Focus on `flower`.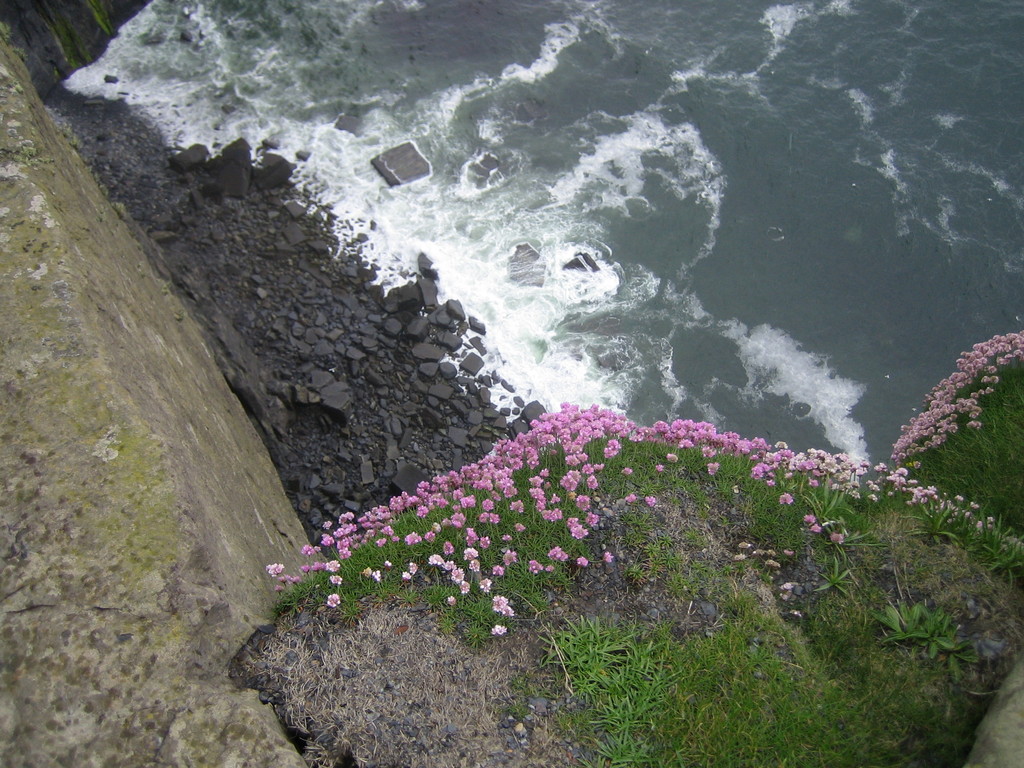
Focused at [398,570,417,585].
